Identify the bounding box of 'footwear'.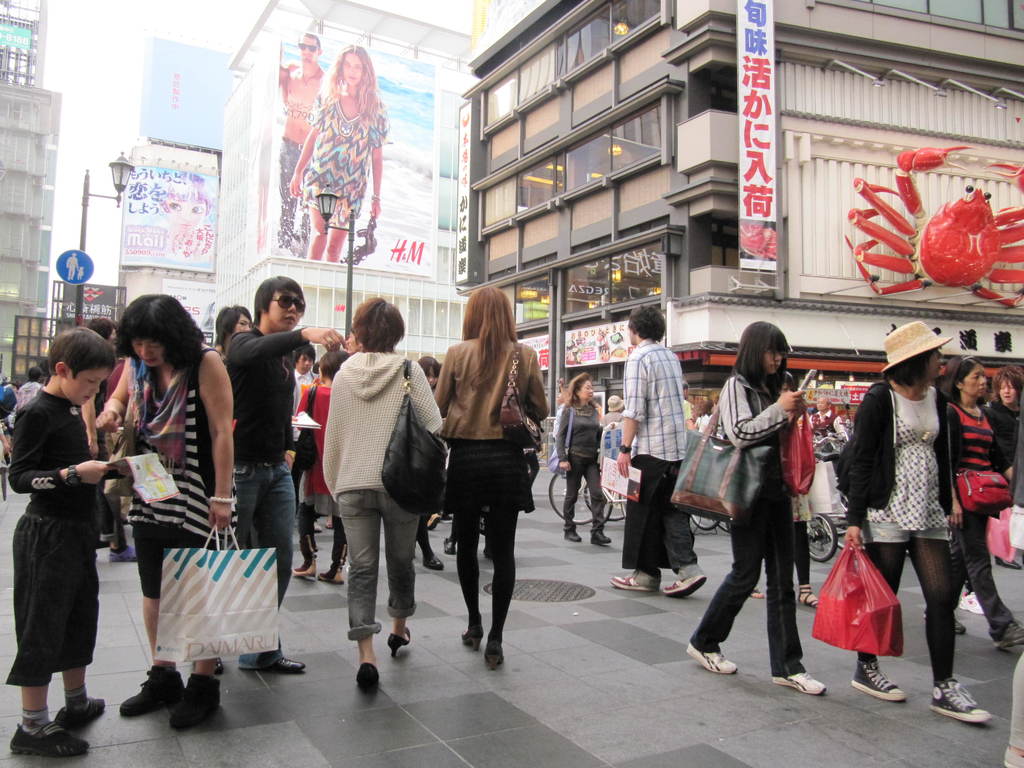
<bbox>922, 614, 964, 634</bbox>.
